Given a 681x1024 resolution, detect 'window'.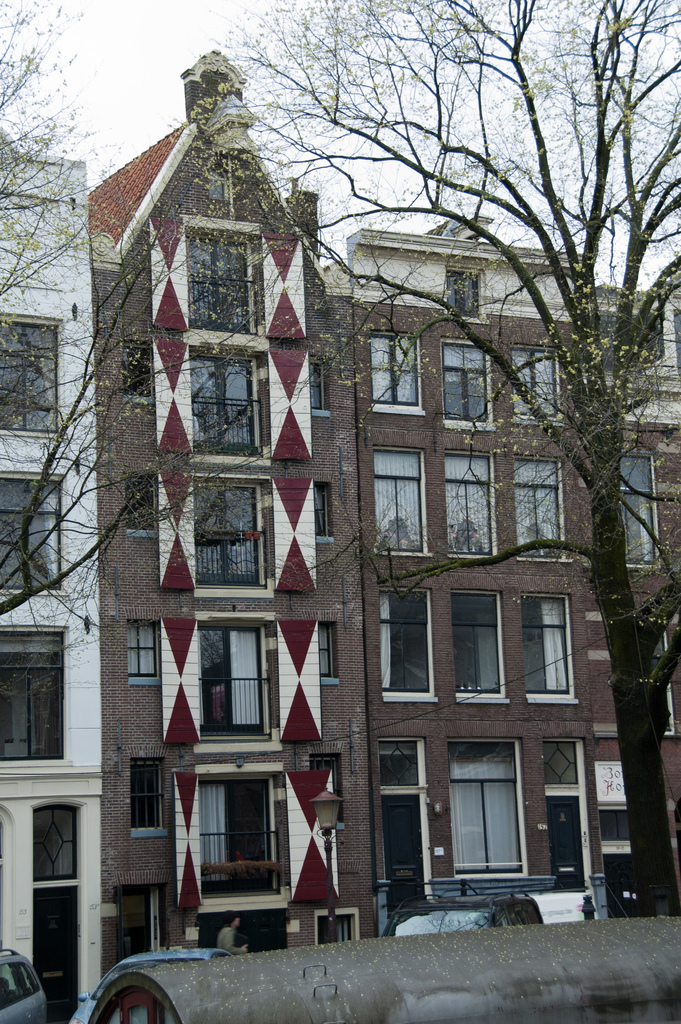
select_region(32, 803, 81, 879).
